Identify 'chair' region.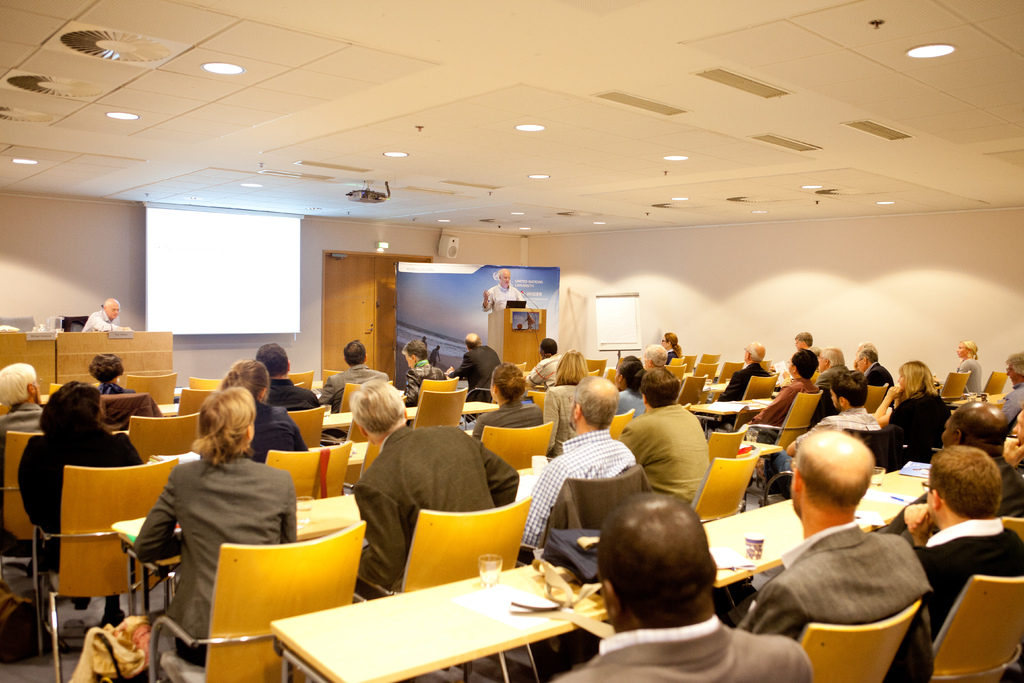
Region: bbox=[585, 359, 607, 374].
